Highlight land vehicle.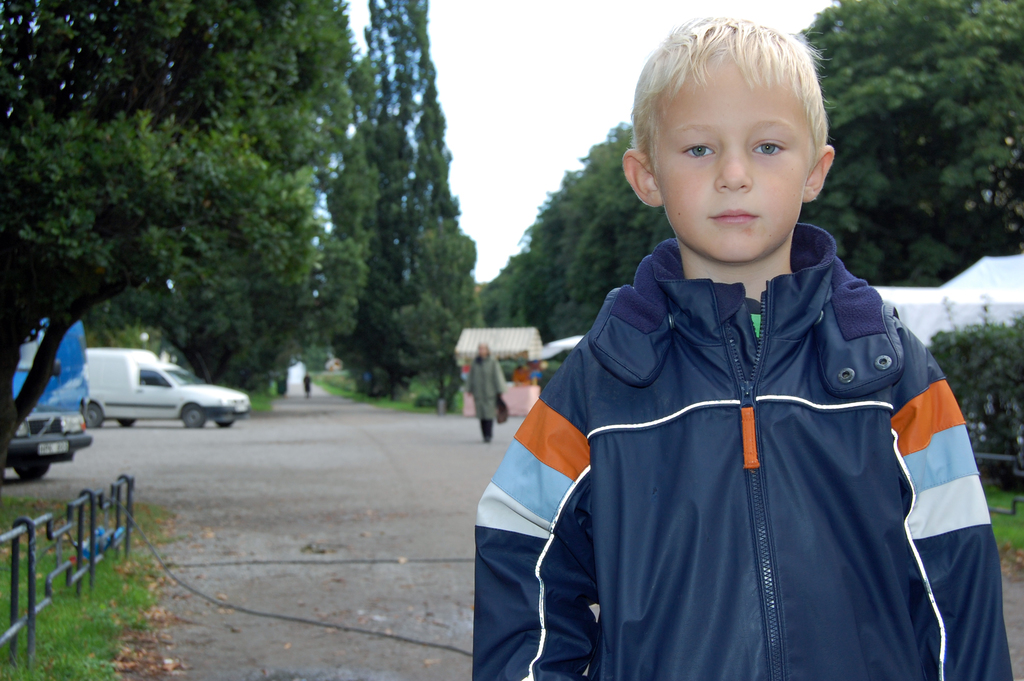
Highlighted region: pyautogui.locateOnScreen(60, 350, 240, 438).
